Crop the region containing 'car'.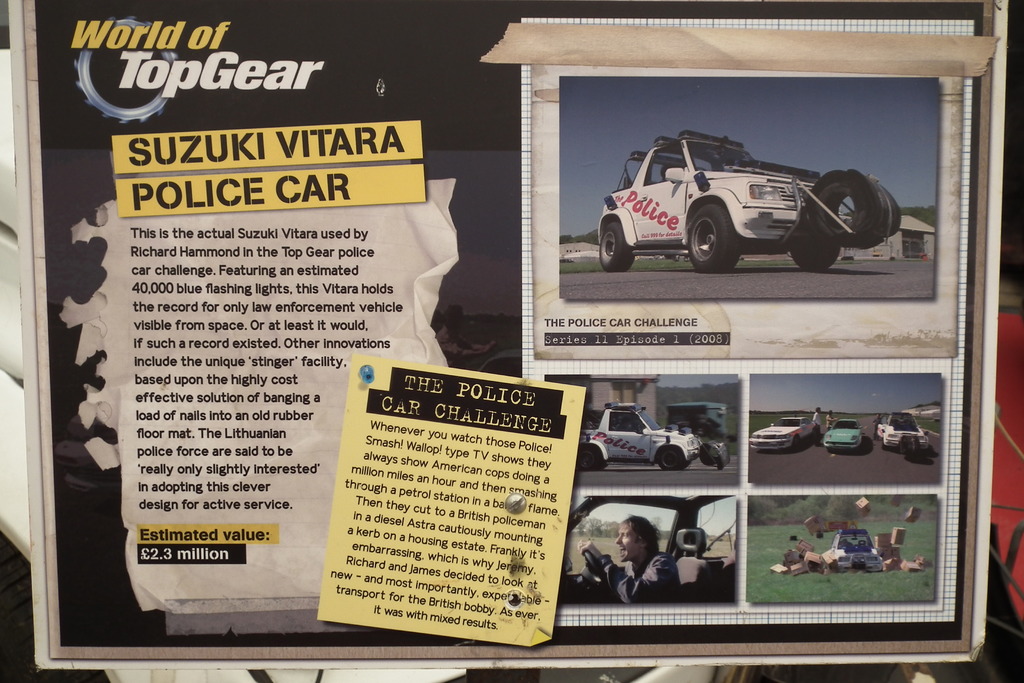
Crop region: crop(820, 415, 863, 450).
